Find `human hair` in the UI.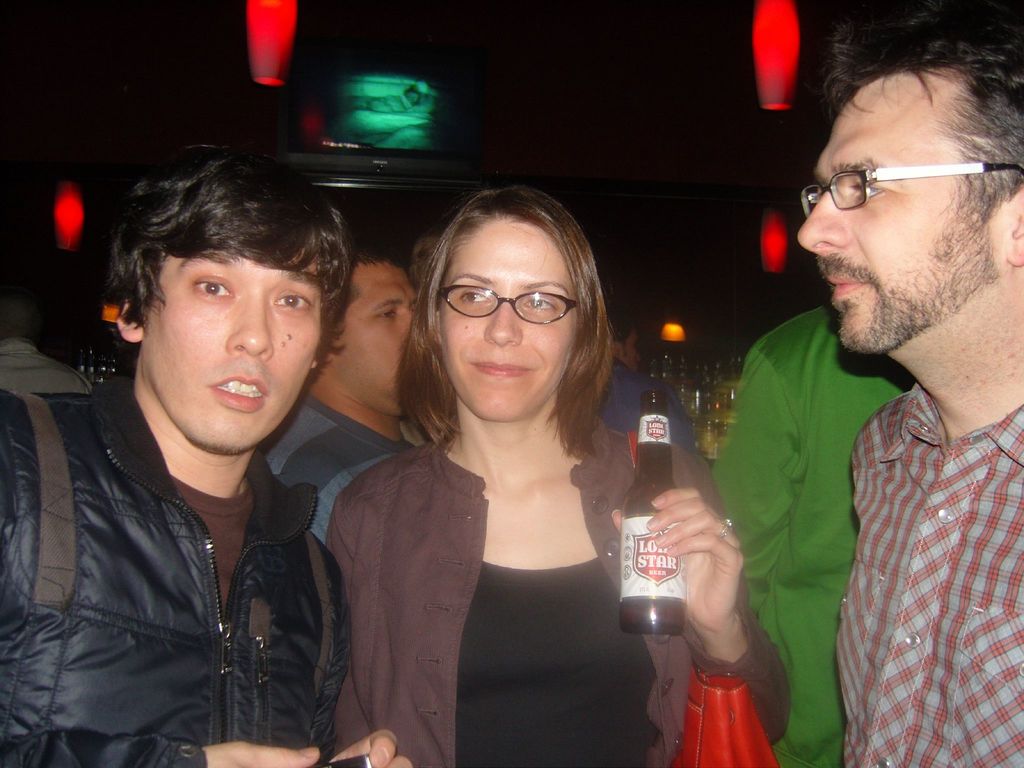
UI element at left=609, top=317, right=628, bottom=355.
